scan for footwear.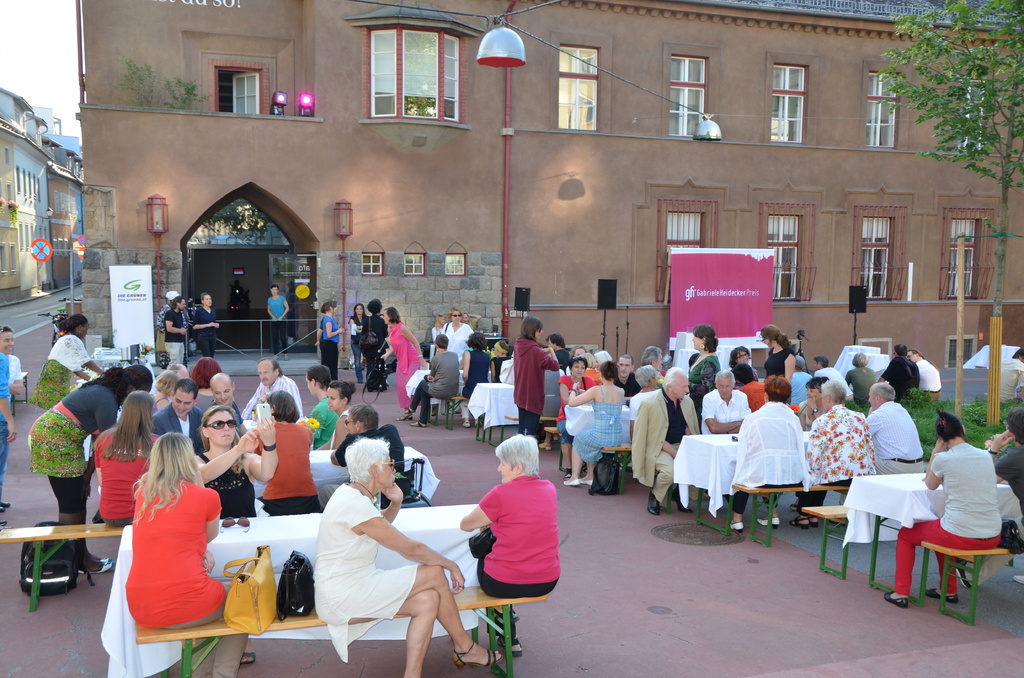
Scan result: 757:520:765:530.
